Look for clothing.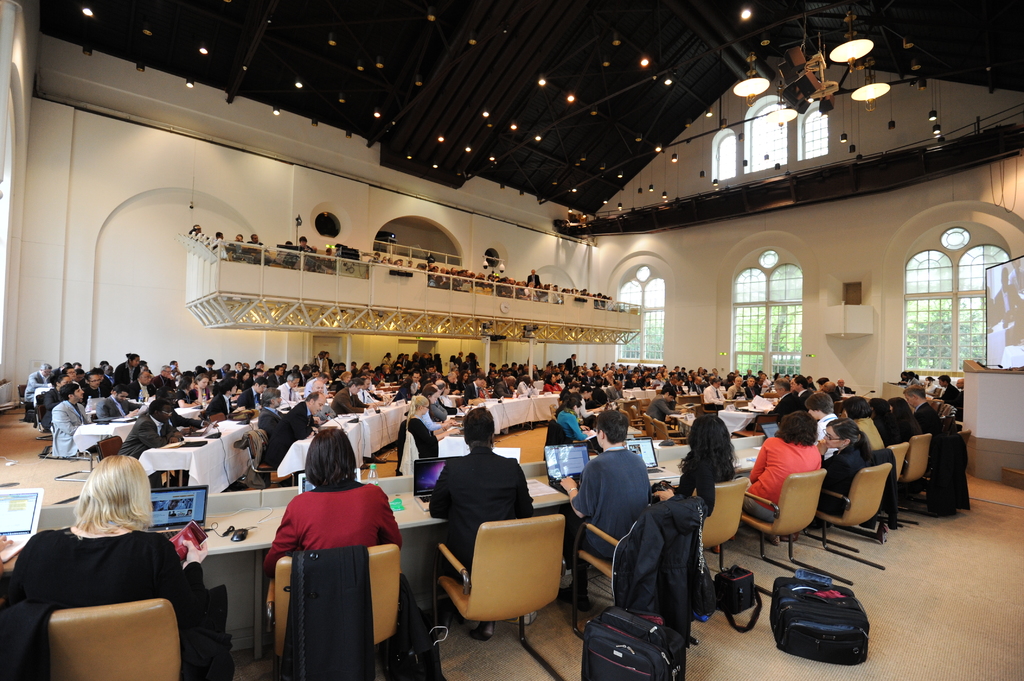
Found: 938, 390, 973, 414.
